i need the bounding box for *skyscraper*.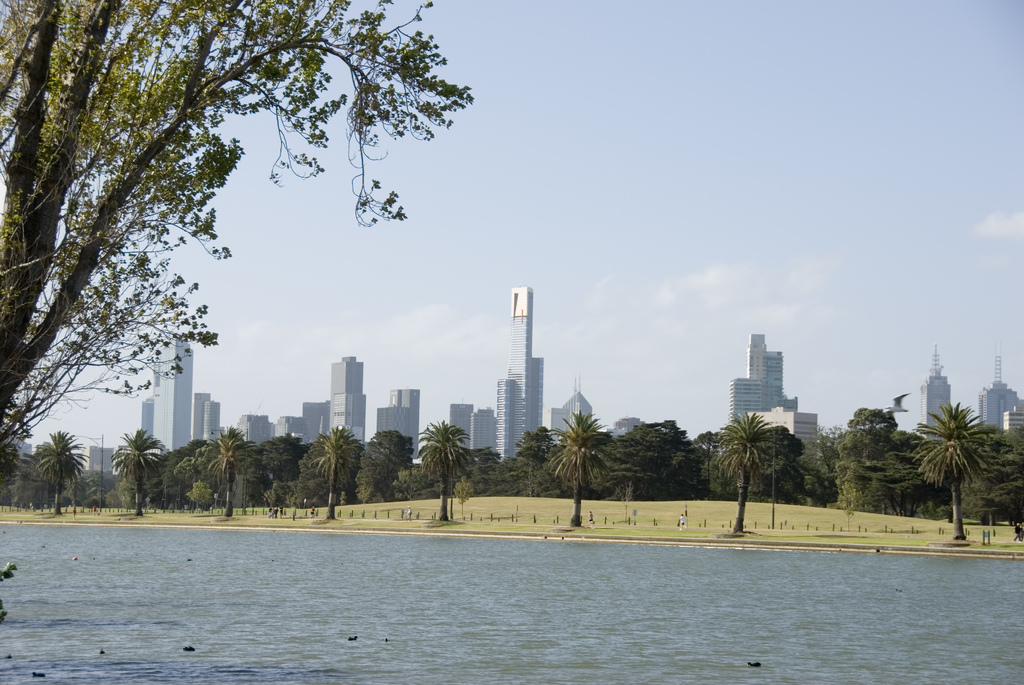
Here it is: (963,344,1023,443).
